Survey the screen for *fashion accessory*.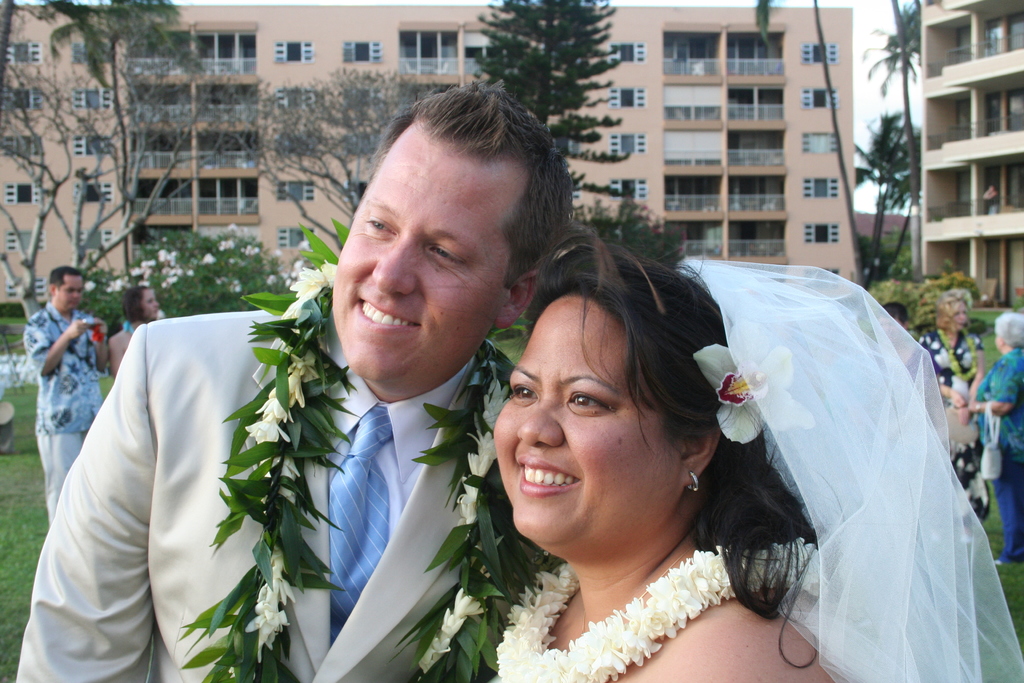
Survey found: (x1=176, y1=220, x2=557, y2=682).
